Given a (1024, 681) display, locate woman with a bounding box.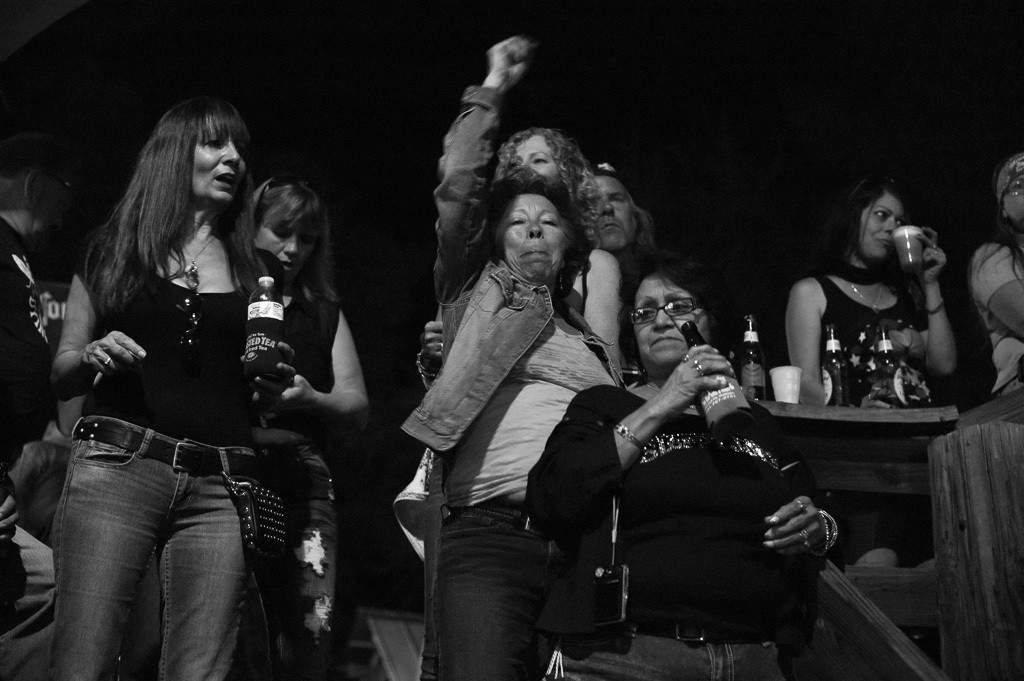
Located: <box>791,177,988,588</box>.
